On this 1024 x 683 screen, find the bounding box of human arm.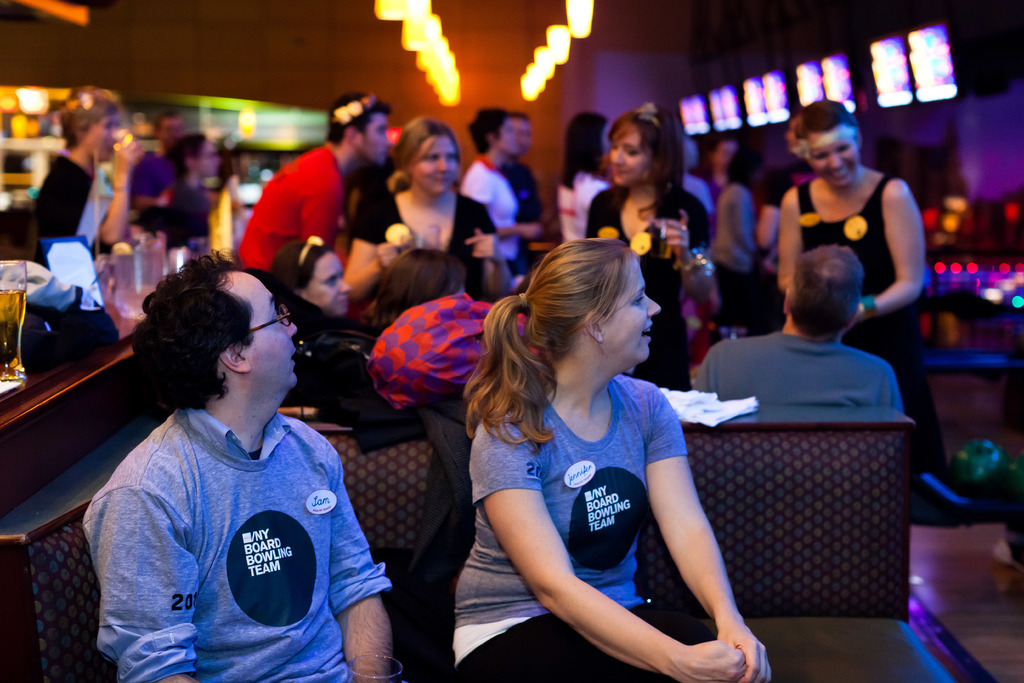
Bounding box: bbox=(667, 202, 716, 297).
